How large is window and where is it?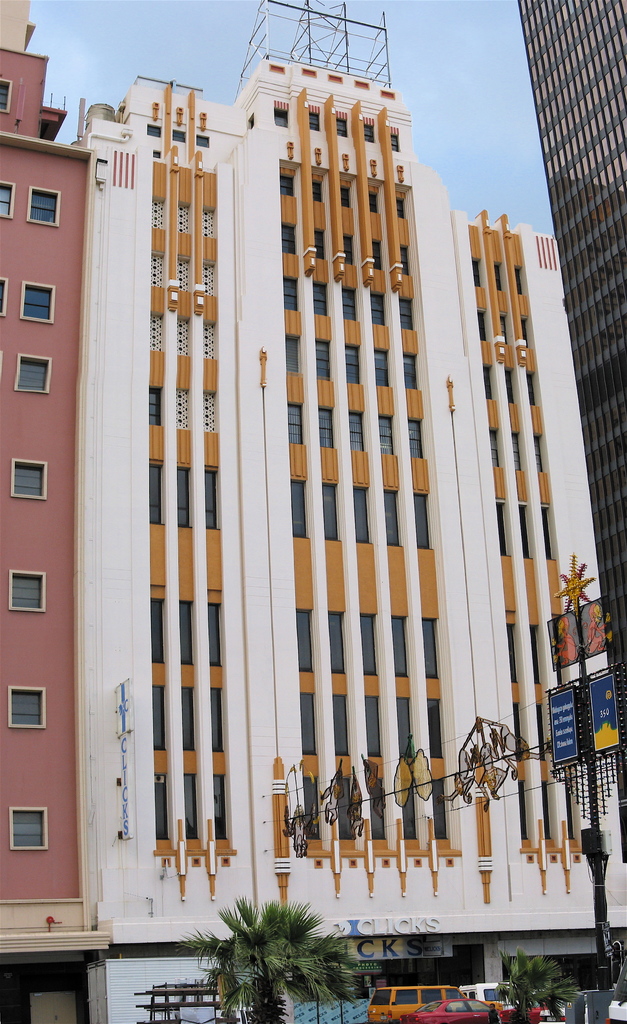
Bounding box: left=491, top=429, right=500, bottom=470.
